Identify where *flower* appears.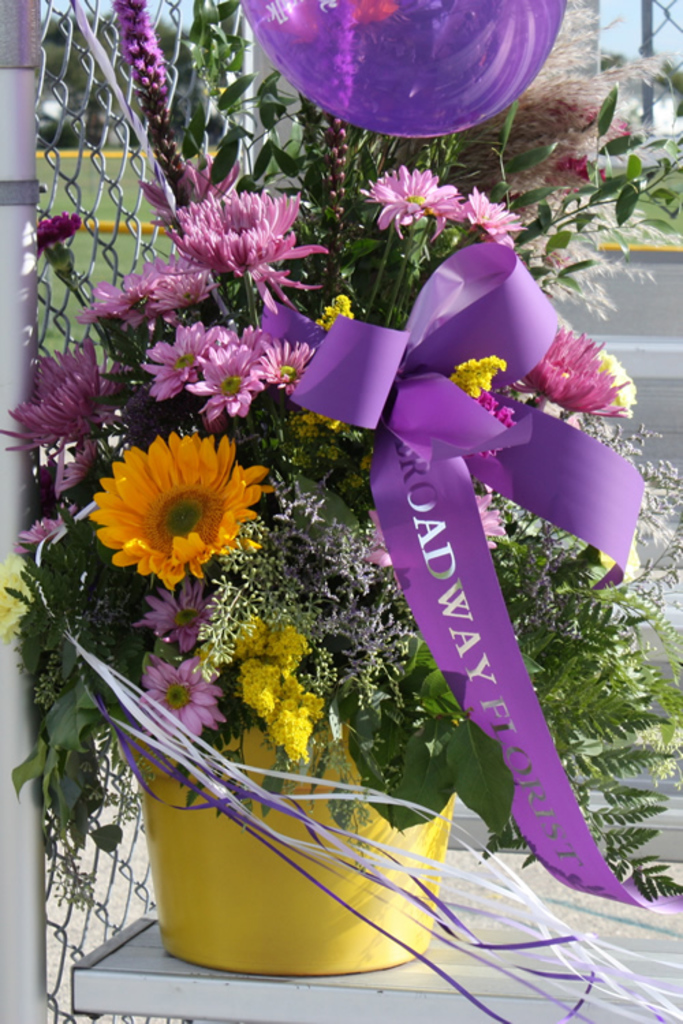
Appears at bbox=(34, 213, 78, 259).
